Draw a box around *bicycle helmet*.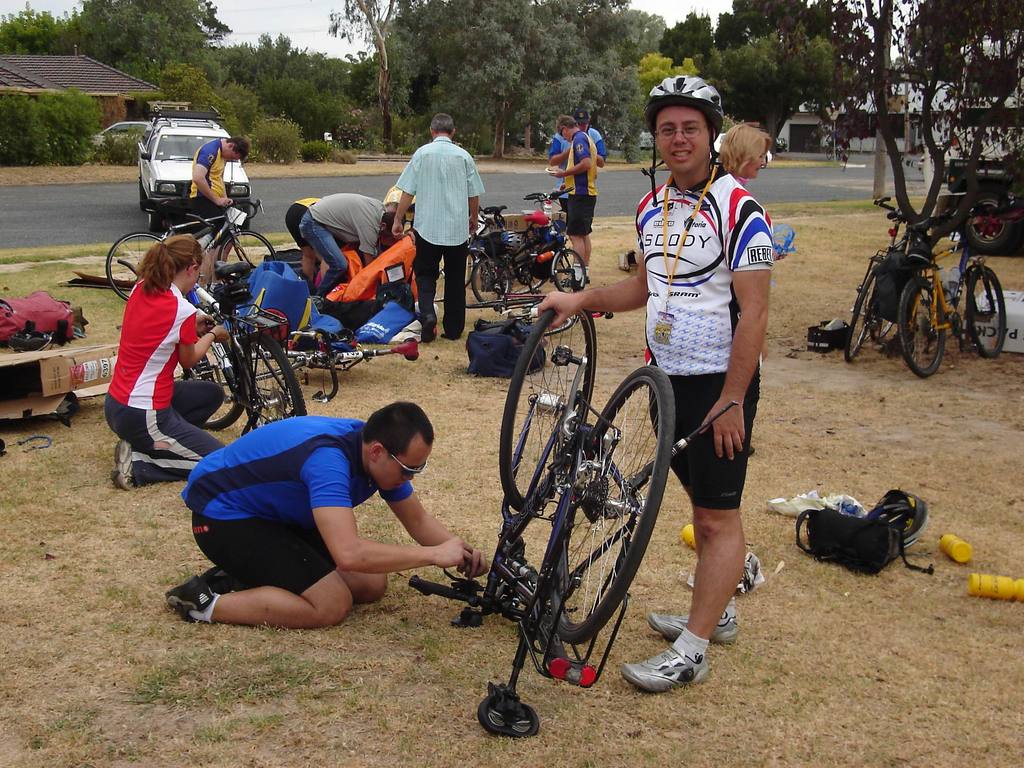
(x1=650, y1=68, x2=730, y2=132).
